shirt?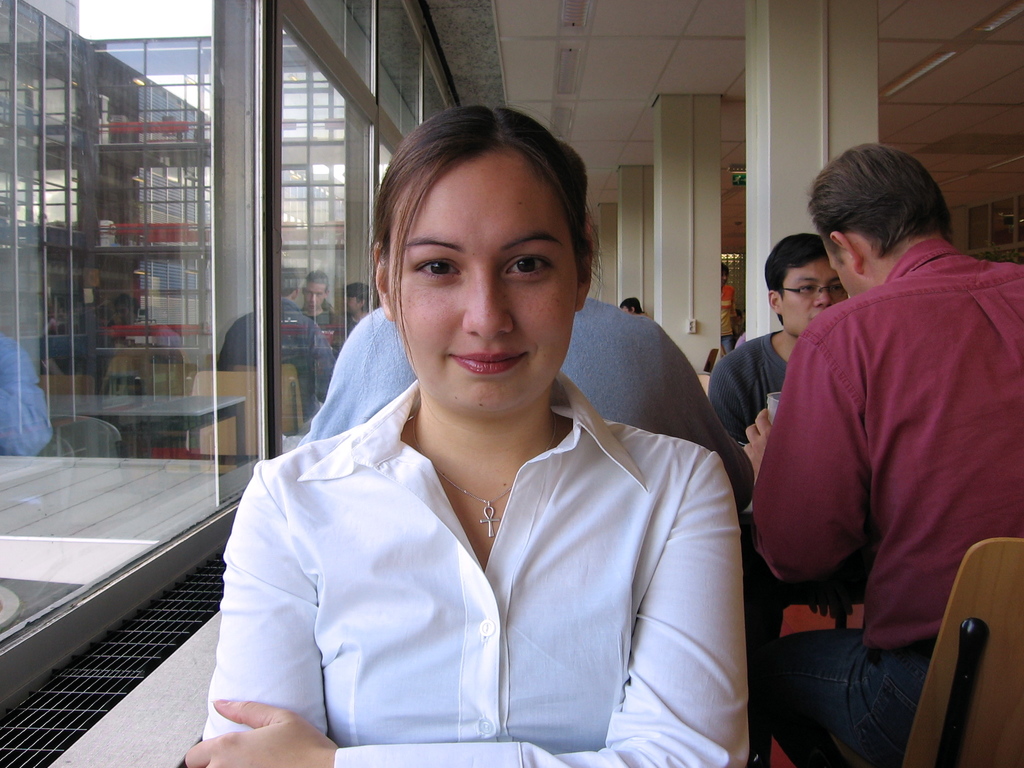
<region>751, 237, 1023, 648</region>
